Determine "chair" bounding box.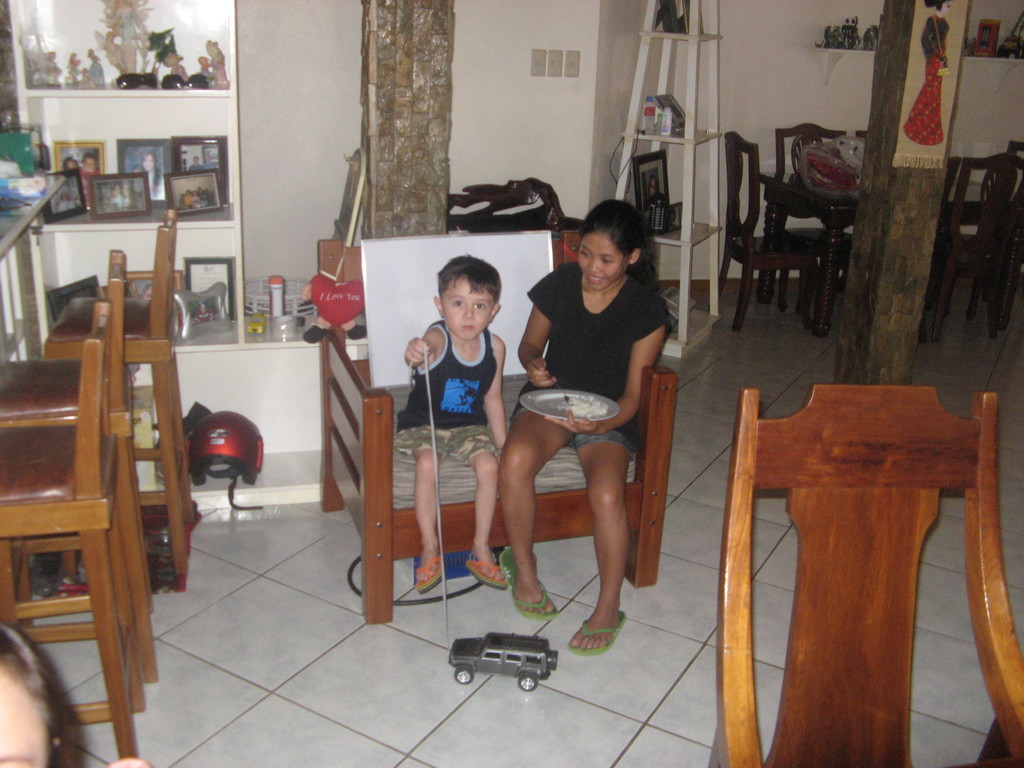
Determined: <region>0, 246, 164, 688</region>.
